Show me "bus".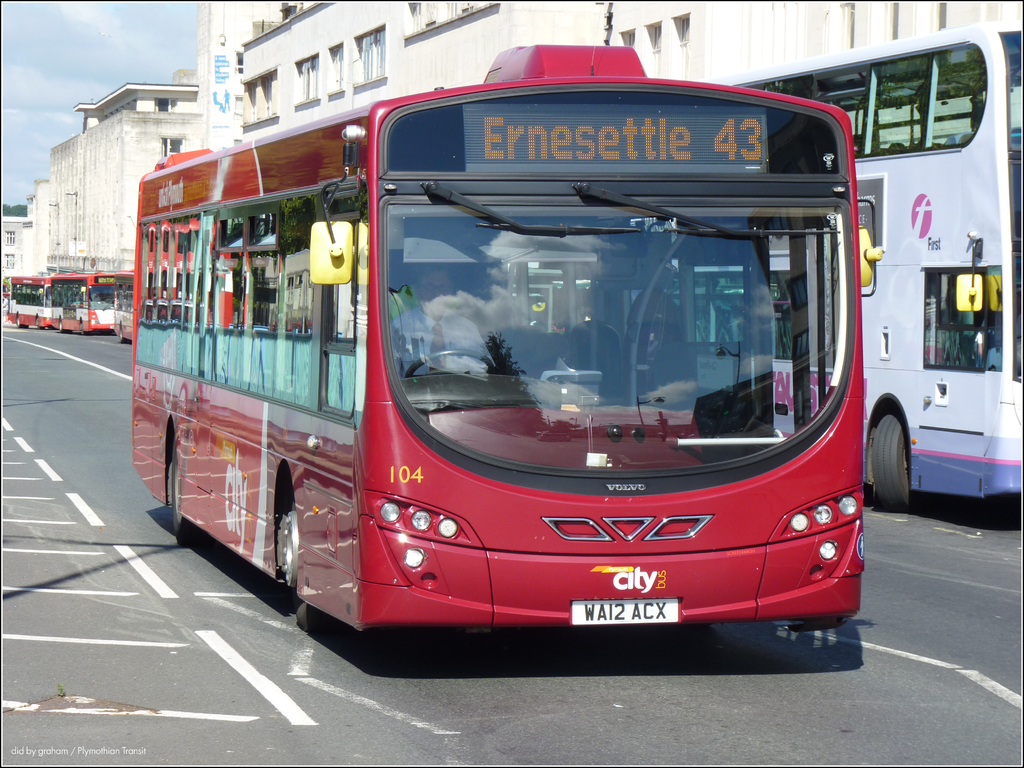
"bus" is here: l=127, t=39, r=885, b=634.
